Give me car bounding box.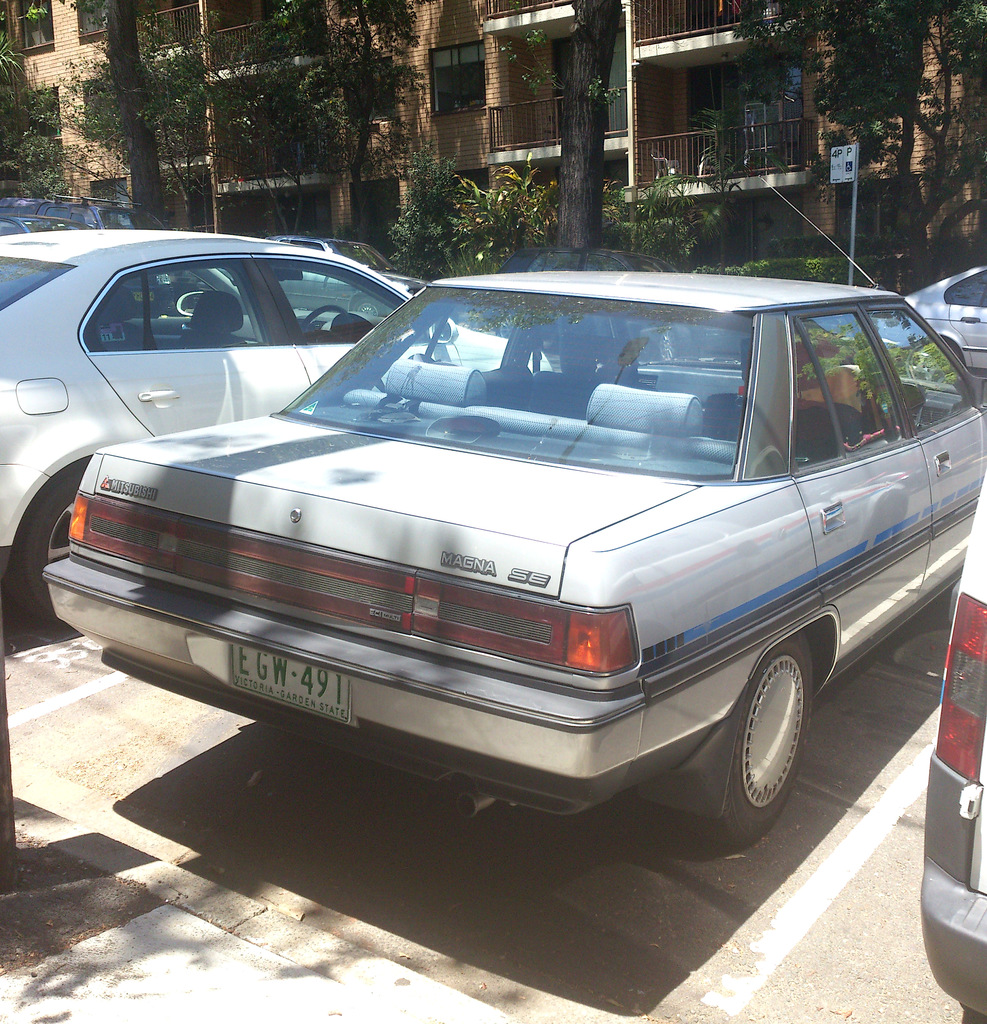
x1=38 y1=176 x2=986 y2=846.
